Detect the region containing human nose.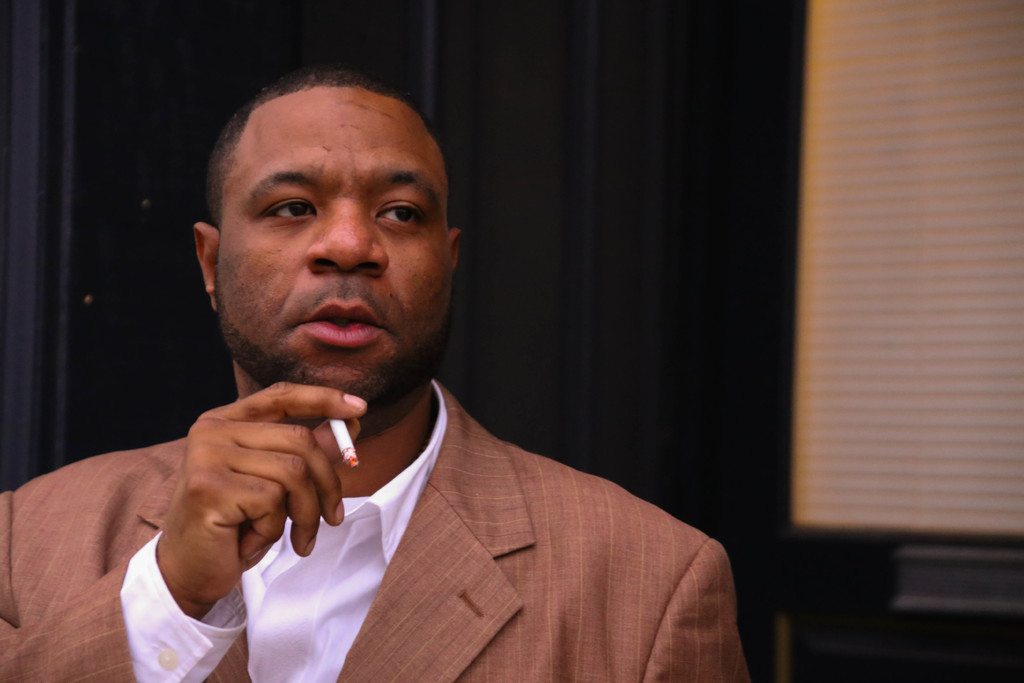
(left=306, top=195, right=389, bottom=275).
